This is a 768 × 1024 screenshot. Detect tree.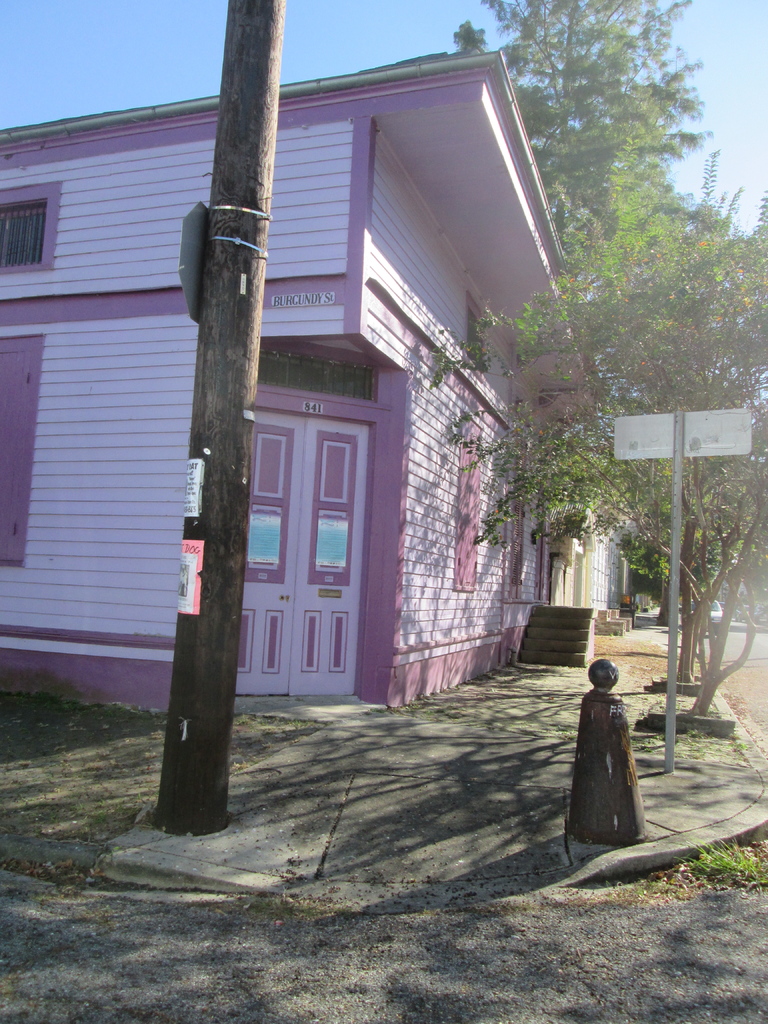
box(467, 0, 716, 253).
